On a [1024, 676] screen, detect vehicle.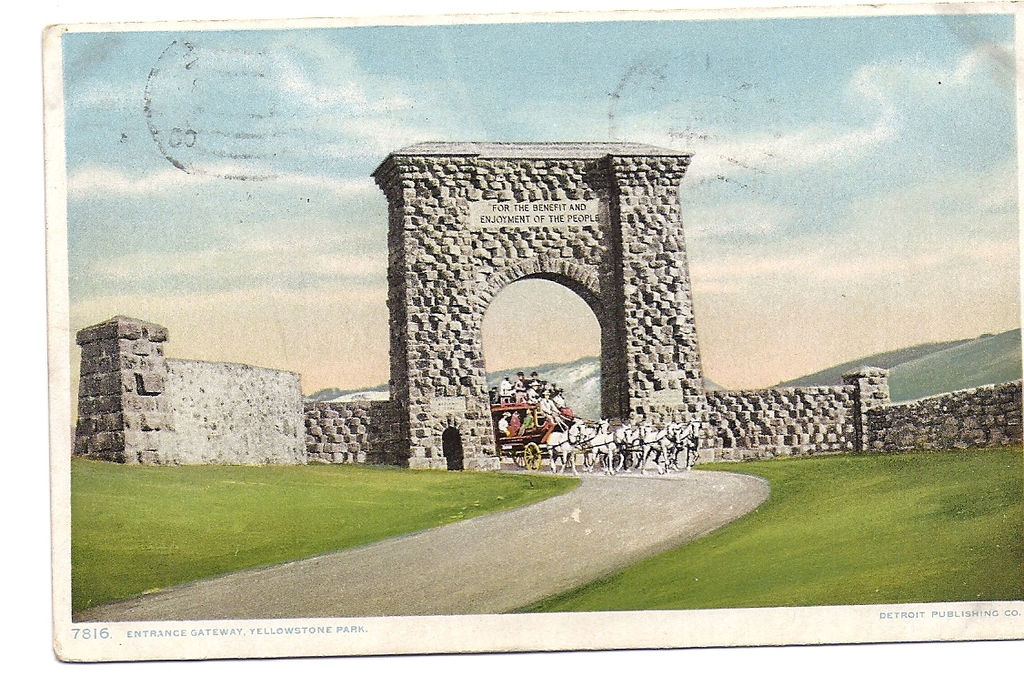
x1=489, y1=392, x2=572, y2=474.
